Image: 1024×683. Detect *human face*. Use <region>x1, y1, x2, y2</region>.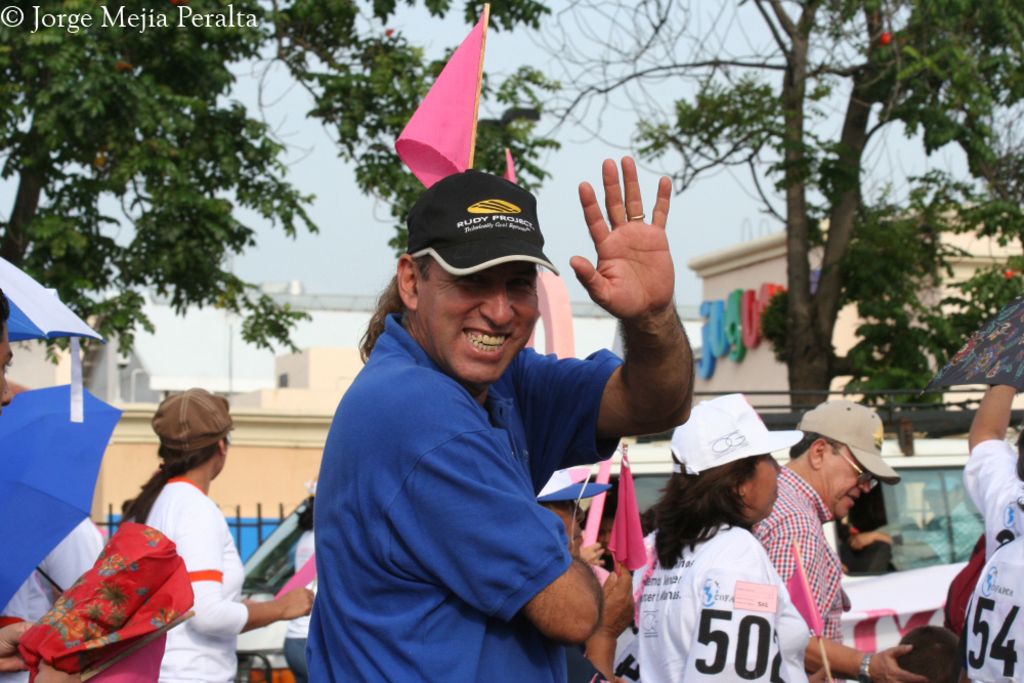
<region>418, 261, 549, 384</region>.
